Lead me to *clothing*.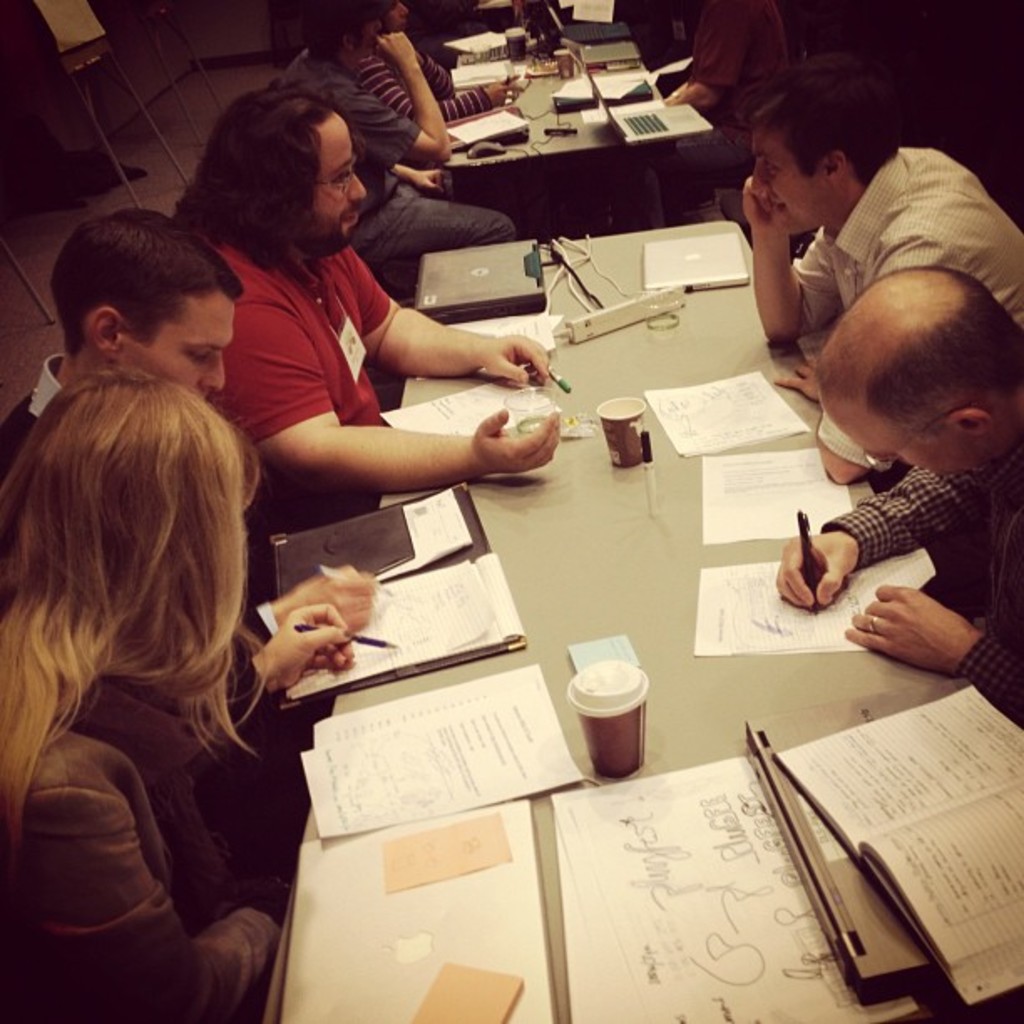
Lead to select_region(0, 353, 326, 820).
